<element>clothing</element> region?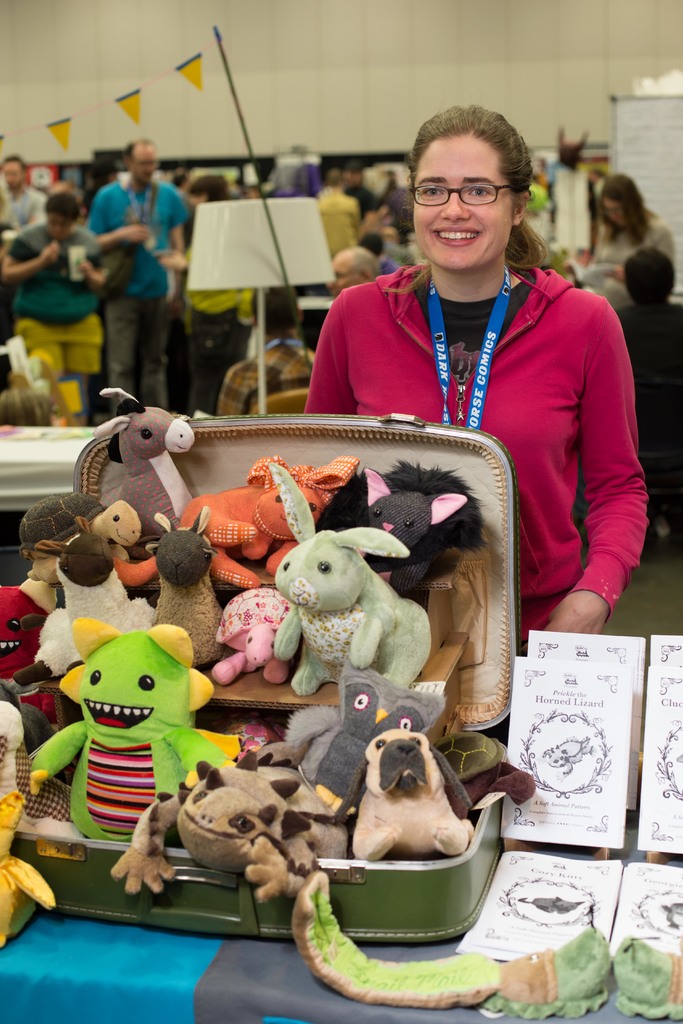
76, 183, 172, 295
